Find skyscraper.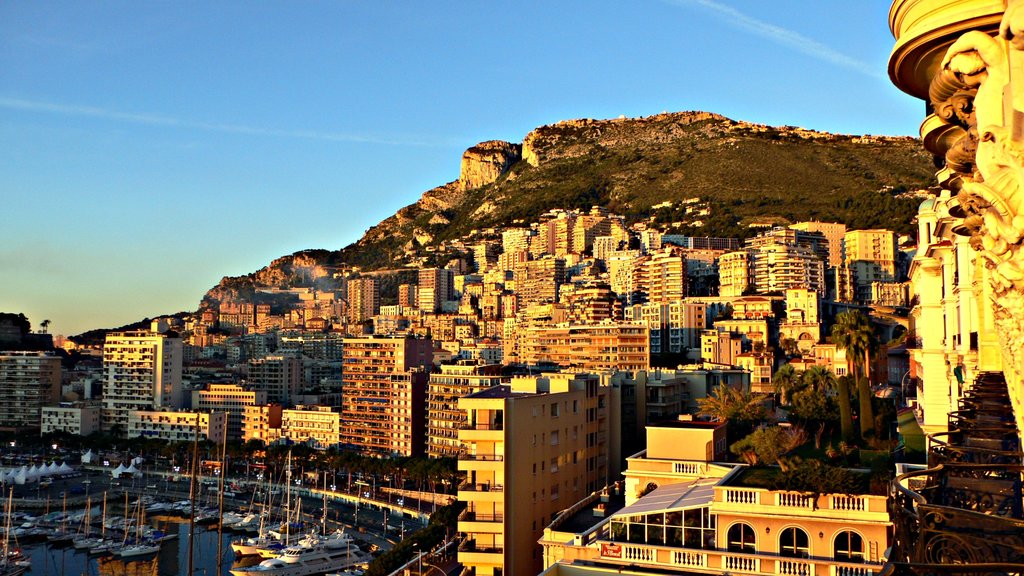
{"x1": 716, "y1": 250, "x2": 760, "y2": 296}.
